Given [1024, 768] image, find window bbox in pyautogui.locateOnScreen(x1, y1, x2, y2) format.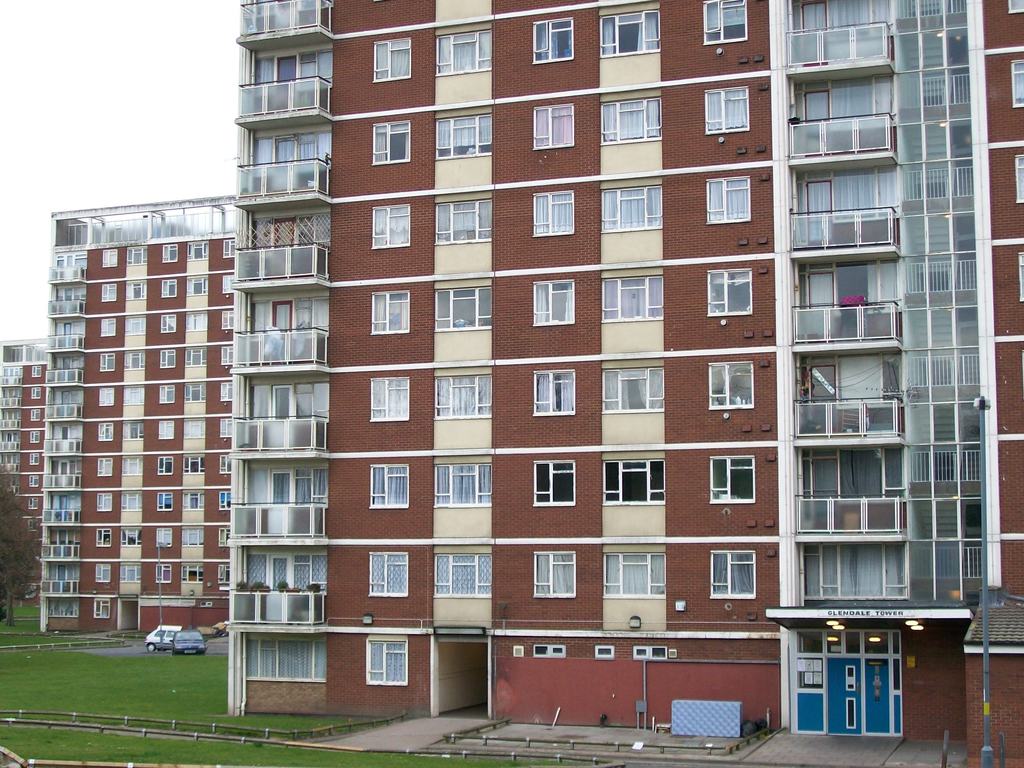
pyautogui.locateOnScreen(180, 529, 202, 545).
